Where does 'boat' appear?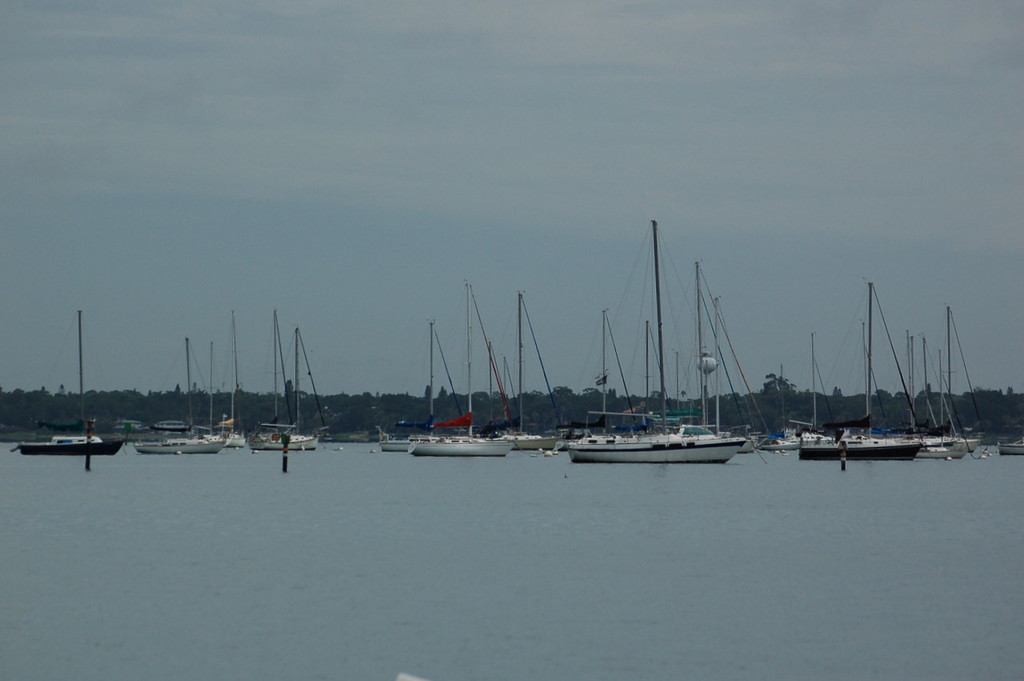
Appears at region(226, 310, 242, 446).
